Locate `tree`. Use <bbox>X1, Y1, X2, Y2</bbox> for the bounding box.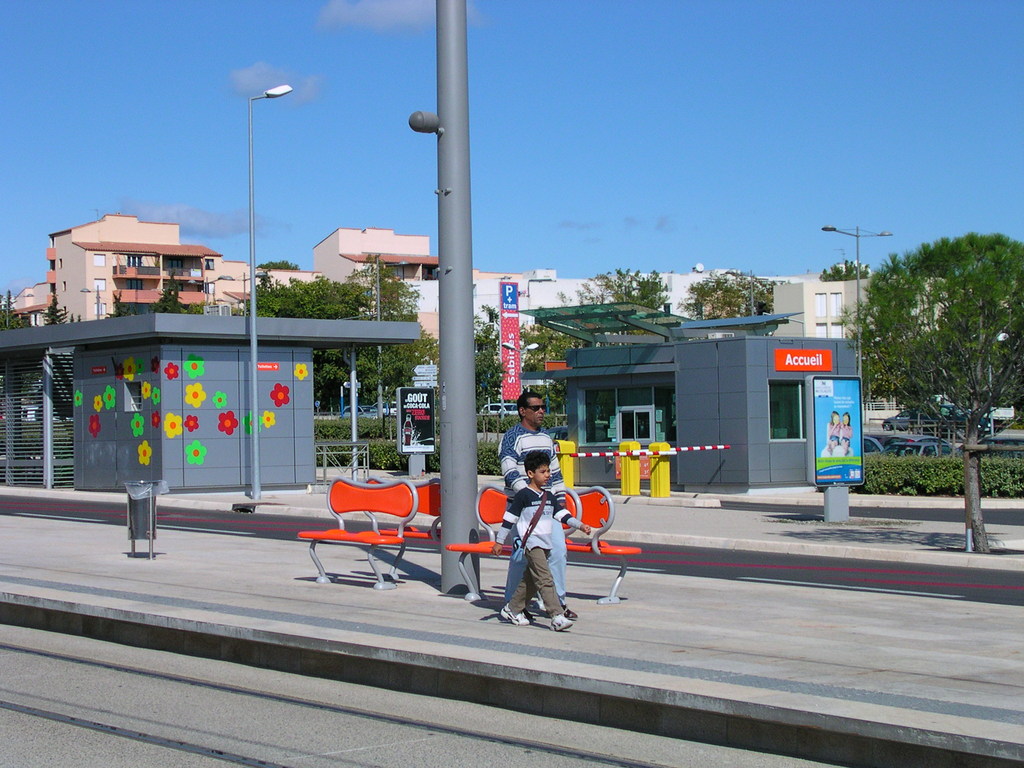
<bbox>822, 264, 870, 282</bbox>.
